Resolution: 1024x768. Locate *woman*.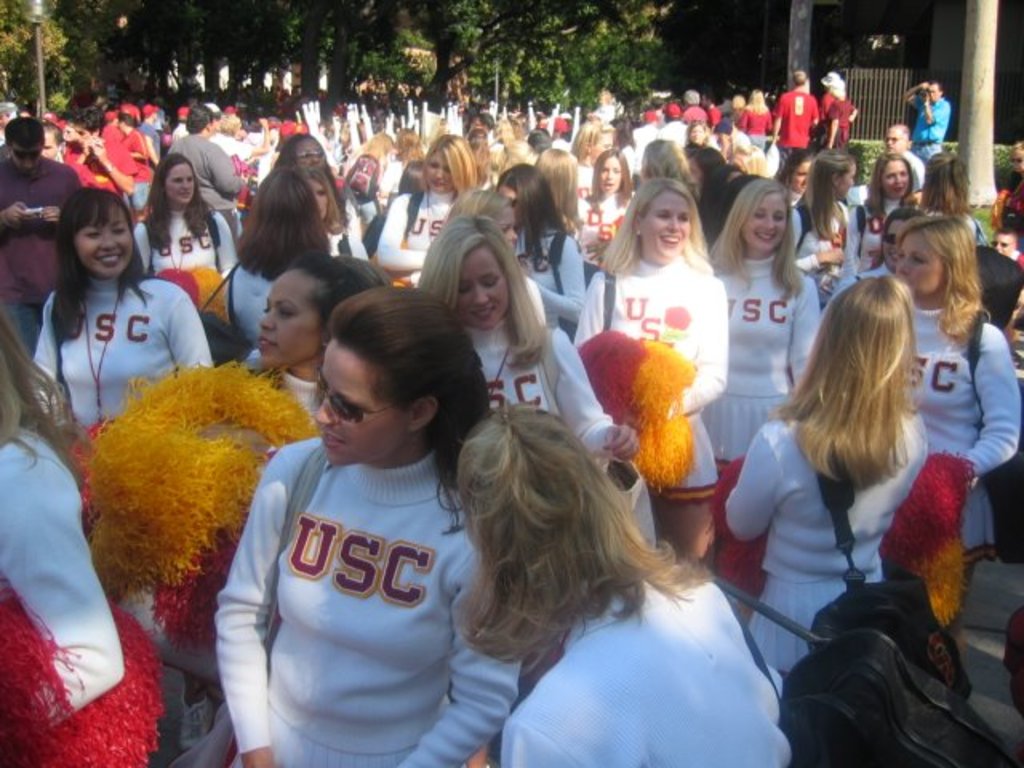
222, 163, 325, 346.
